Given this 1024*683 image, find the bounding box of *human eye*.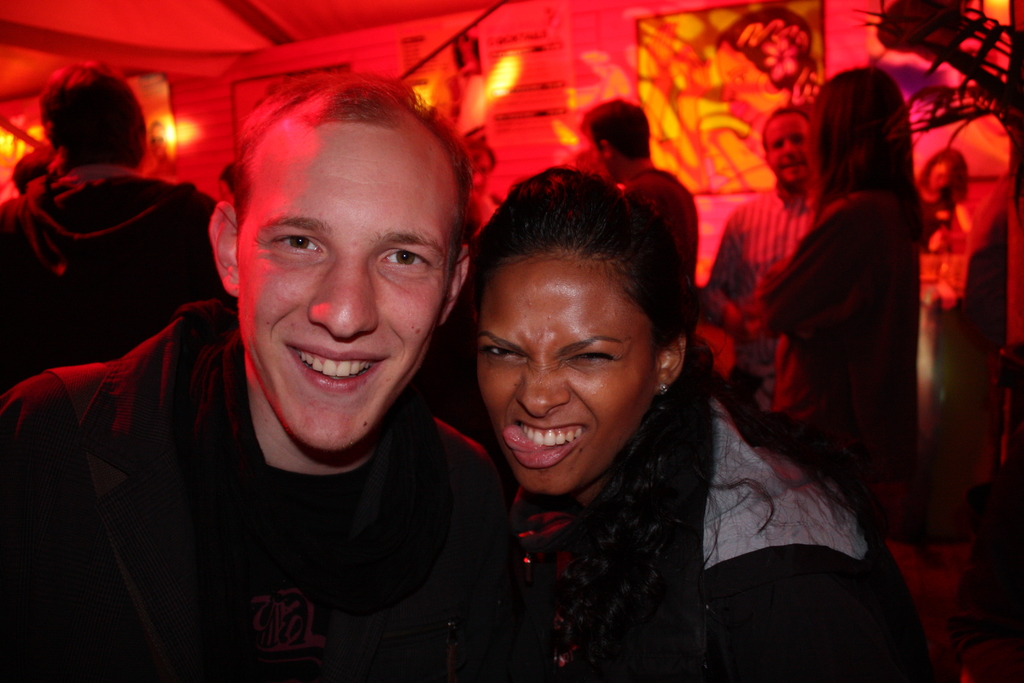
box=[791, 135, 804, 145].
